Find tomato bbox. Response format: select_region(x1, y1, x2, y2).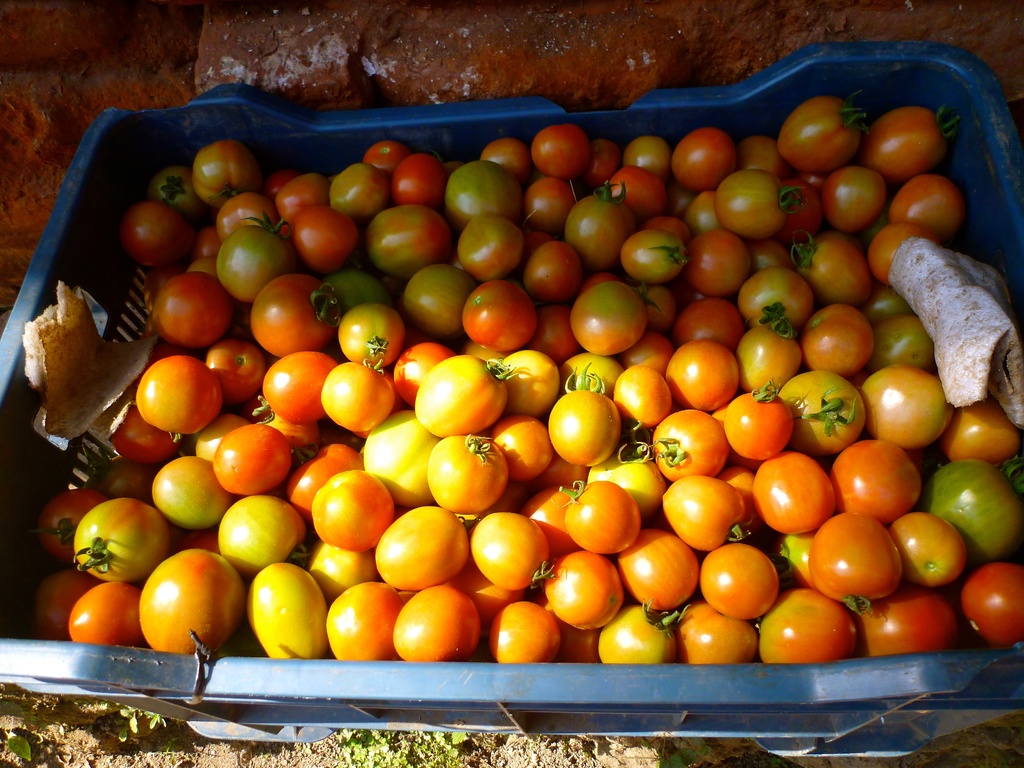
select_region(468, 504, 559, 593).
